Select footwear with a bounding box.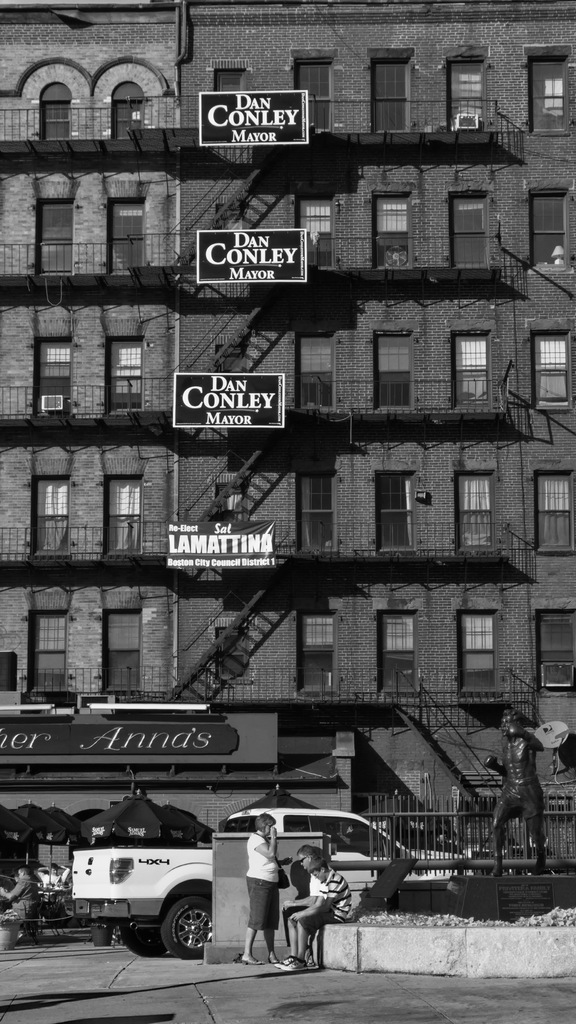
box=[306, 962, 315, 969].
